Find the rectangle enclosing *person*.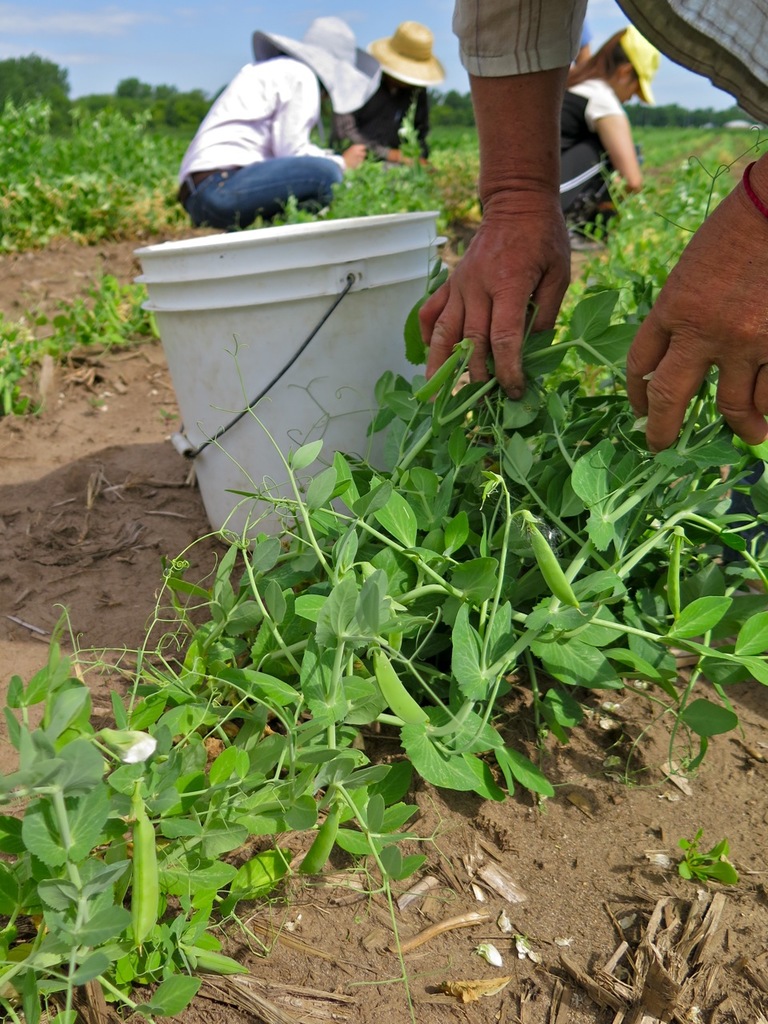
pyautogui.locateOnScreen(420, 0, 767, 461).
